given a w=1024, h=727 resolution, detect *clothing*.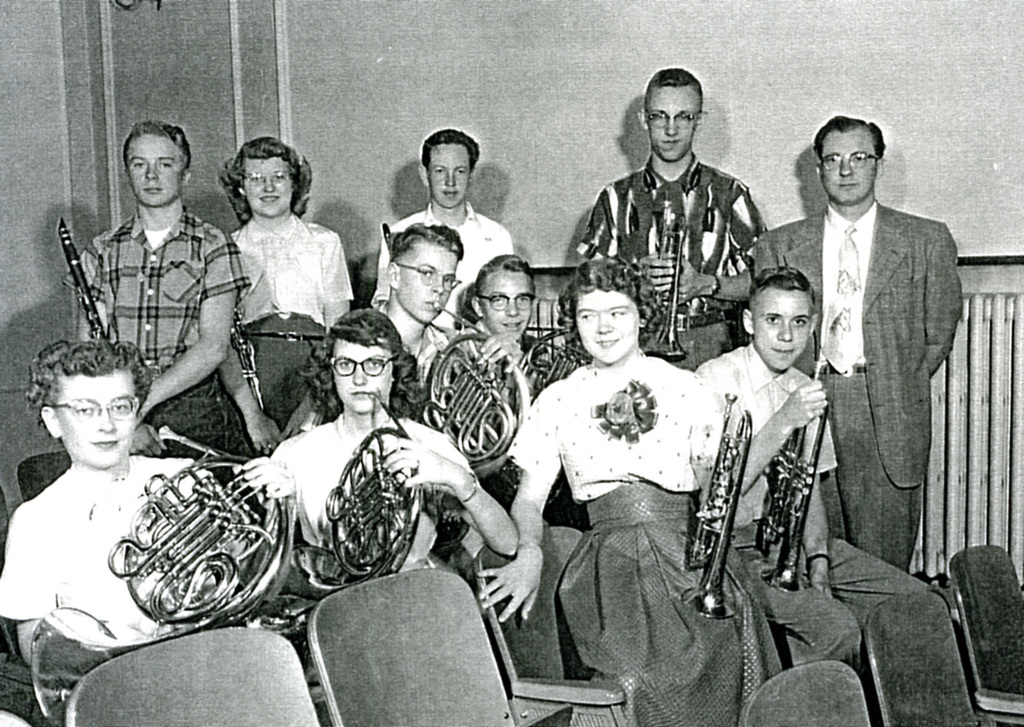
select_region(697, 341, 941, 677).
